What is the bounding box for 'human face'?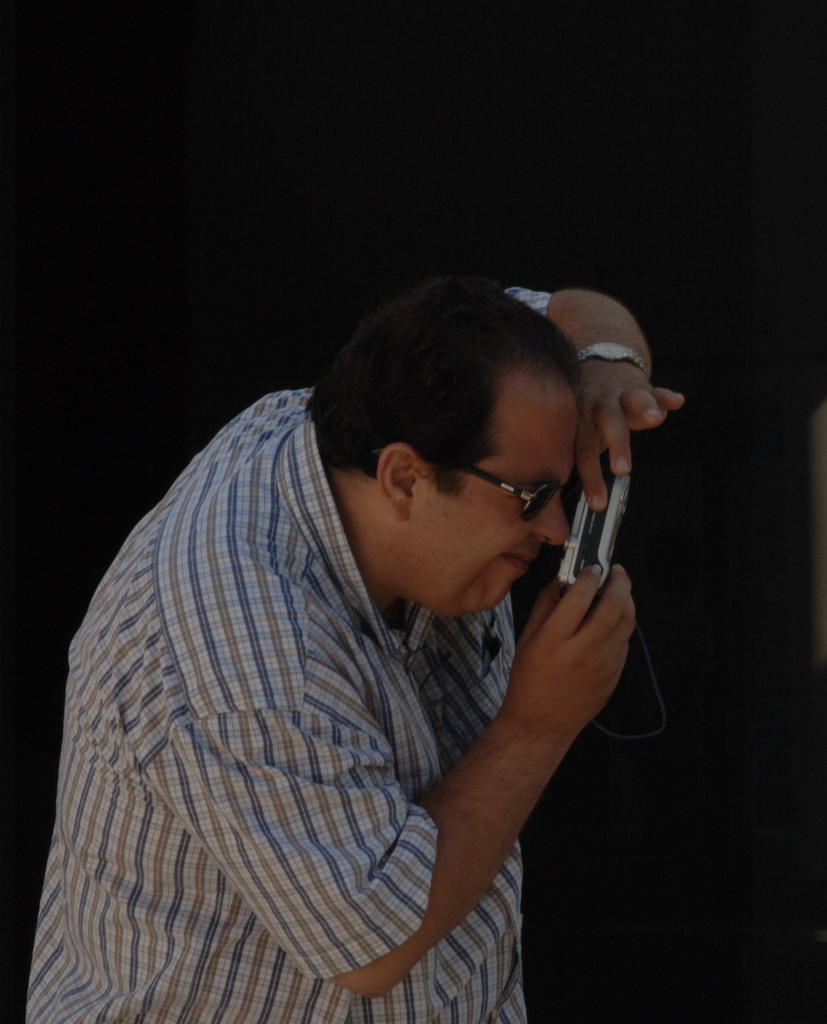
(408, 378, 582, 623).
